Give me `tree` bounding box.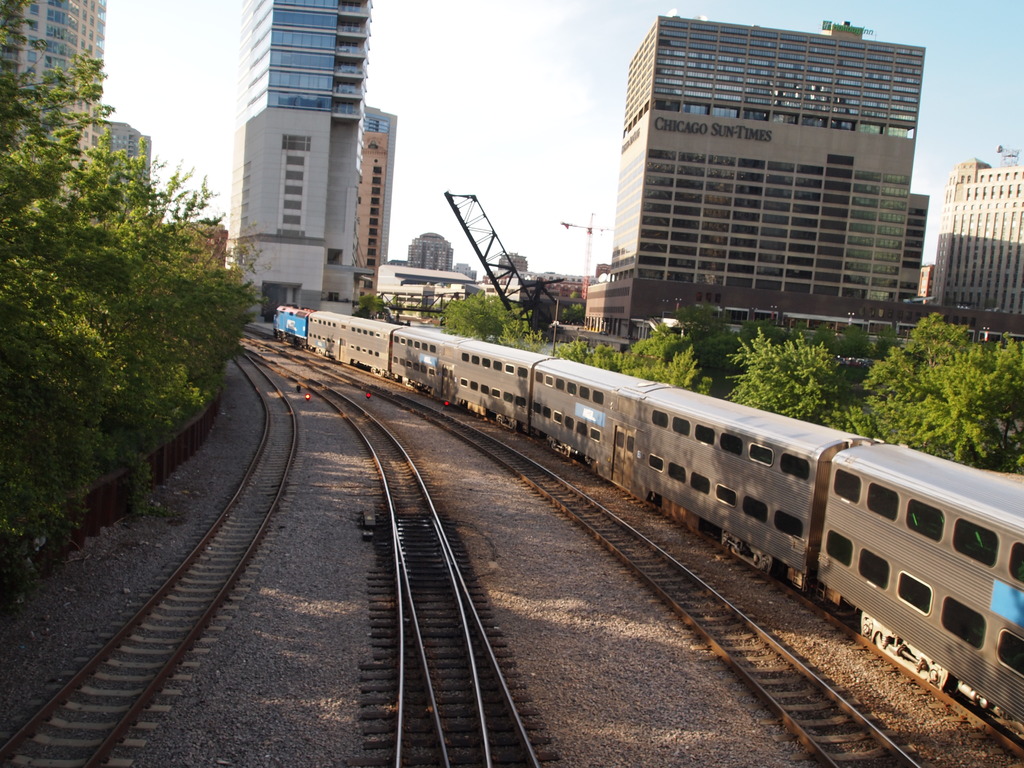
select_region(611, 322, 706, 403).
